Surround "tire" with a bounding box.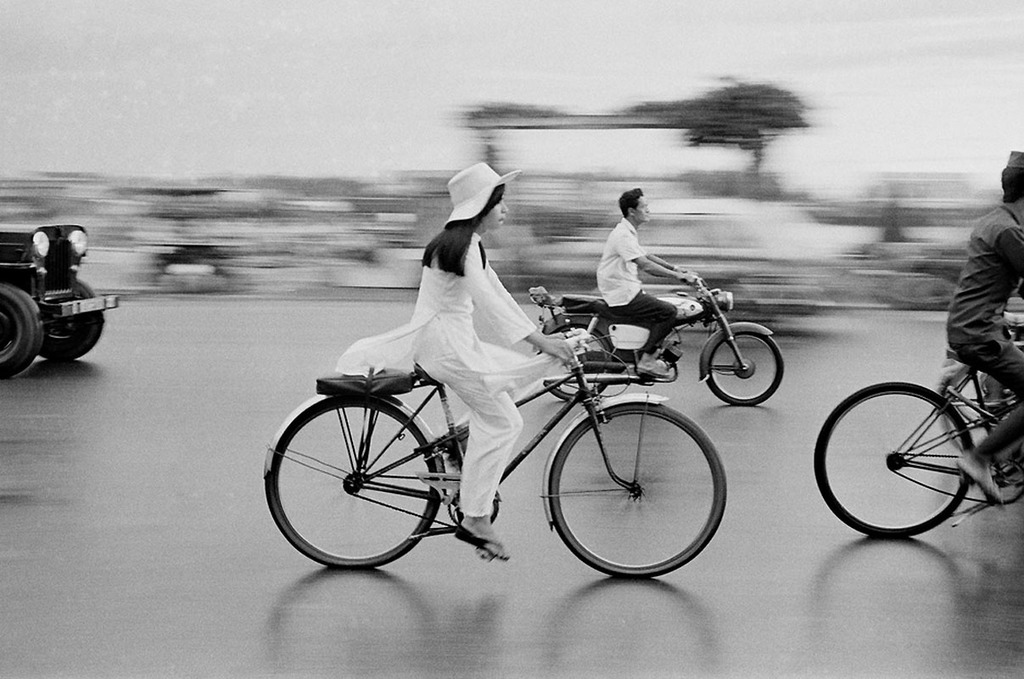
(x1=264, y1=399, x2=447, y2=566).
